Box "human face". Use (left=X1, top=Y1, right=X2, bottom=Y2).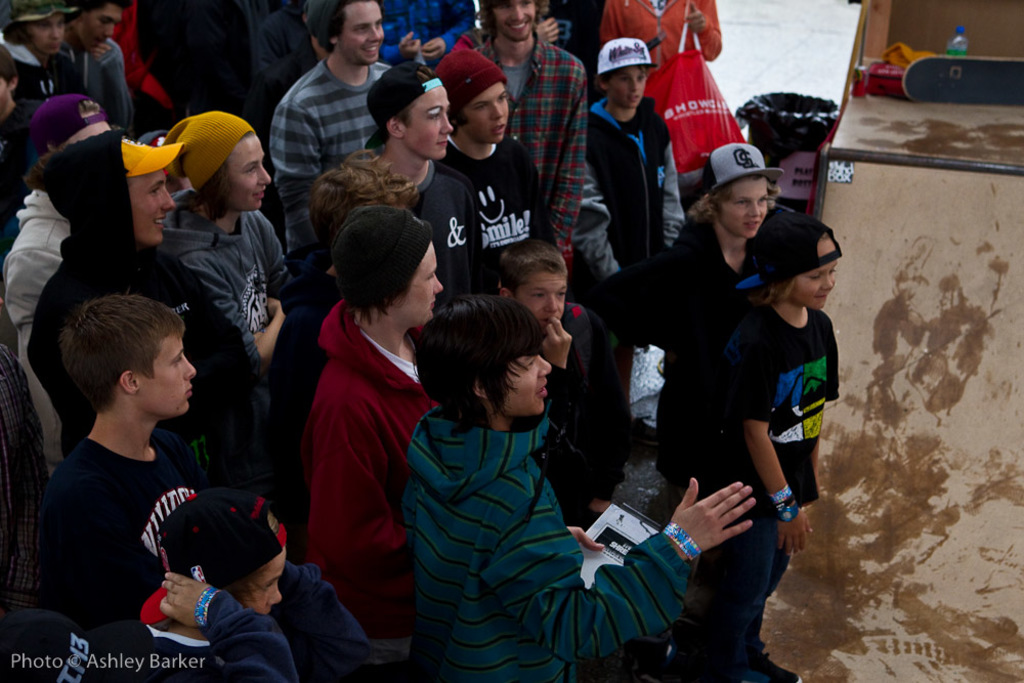
(left=224, top=128, right=275, bottom=211).
